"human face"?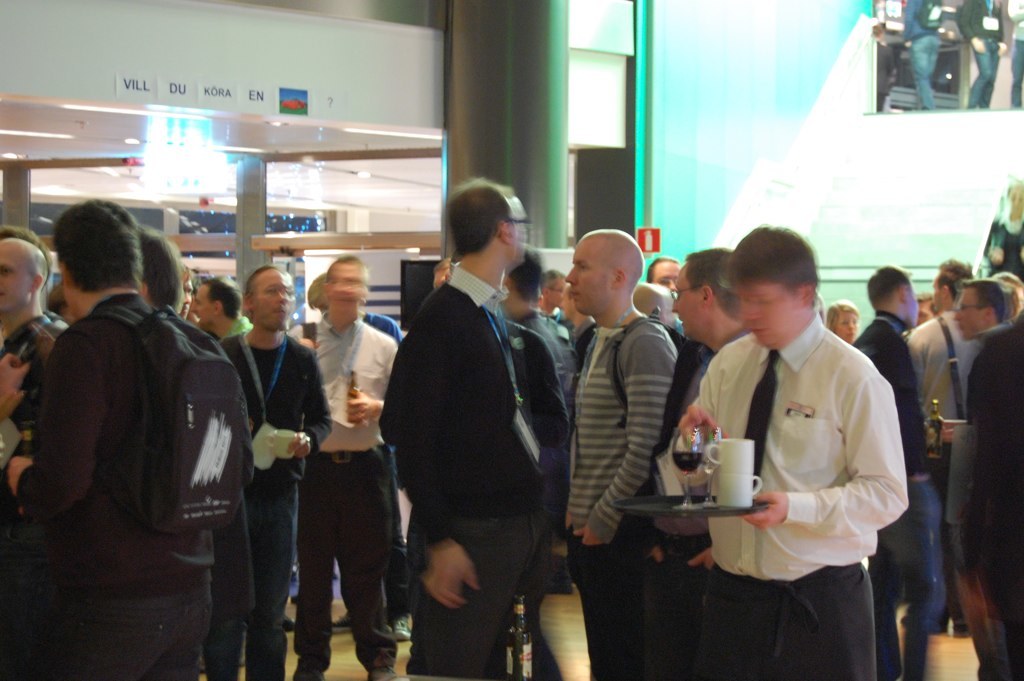
837 308 859 341
